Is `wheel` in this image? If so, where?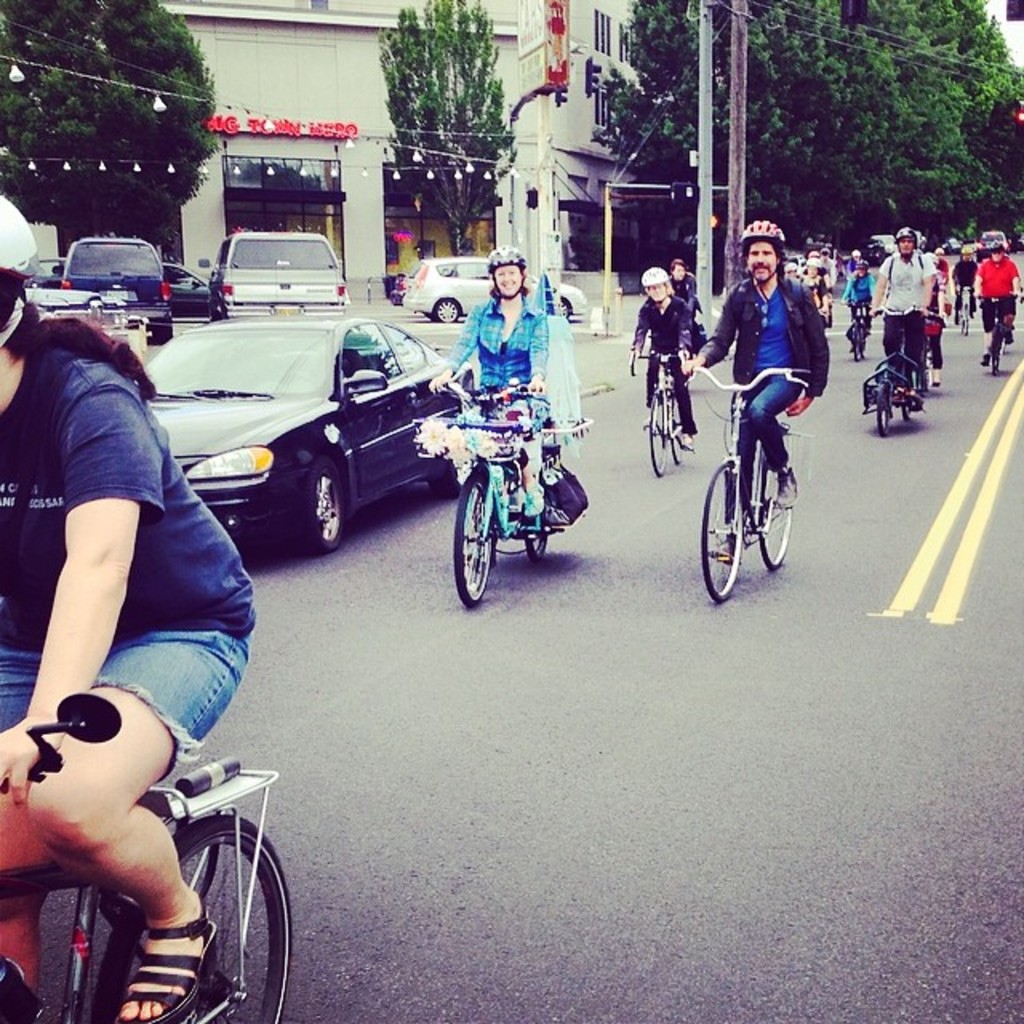
Yes, at region(984, 331, 997, 381).
